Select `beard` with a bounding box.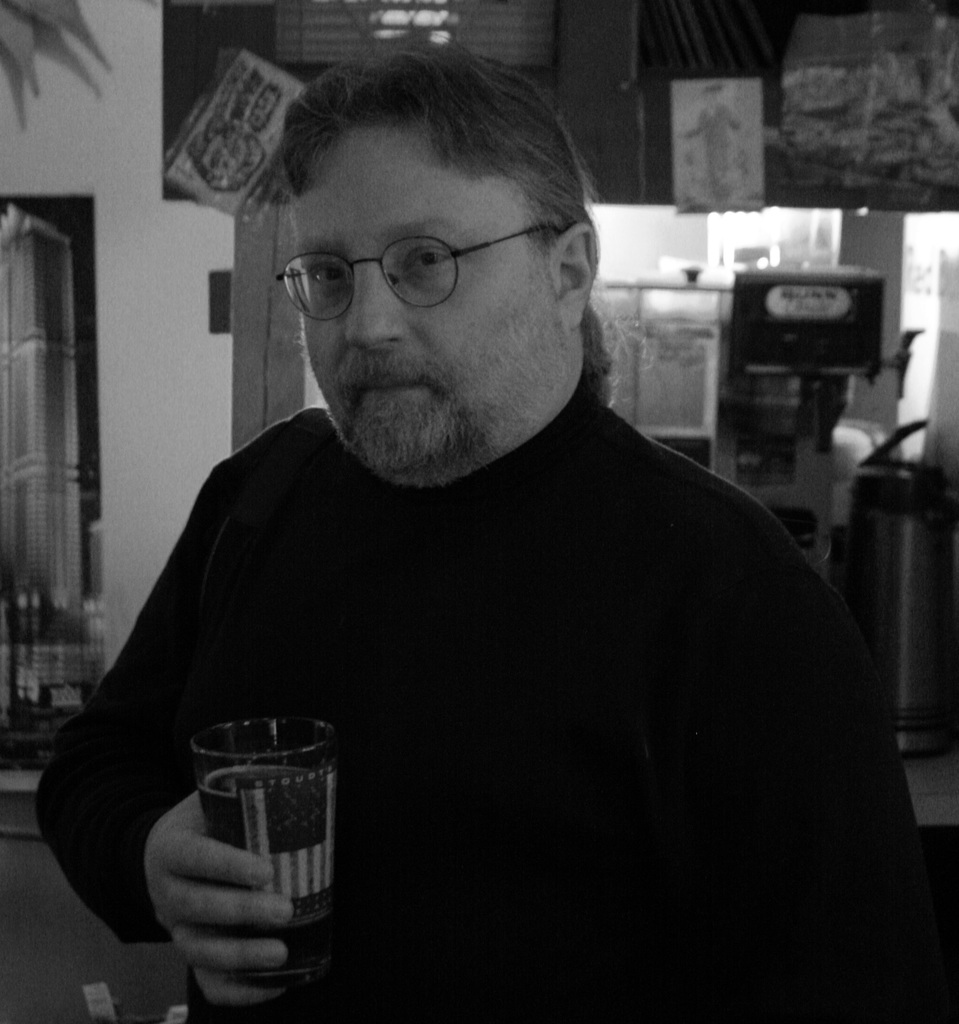
[x1=286, y1=261, x2=566, y2=436].
